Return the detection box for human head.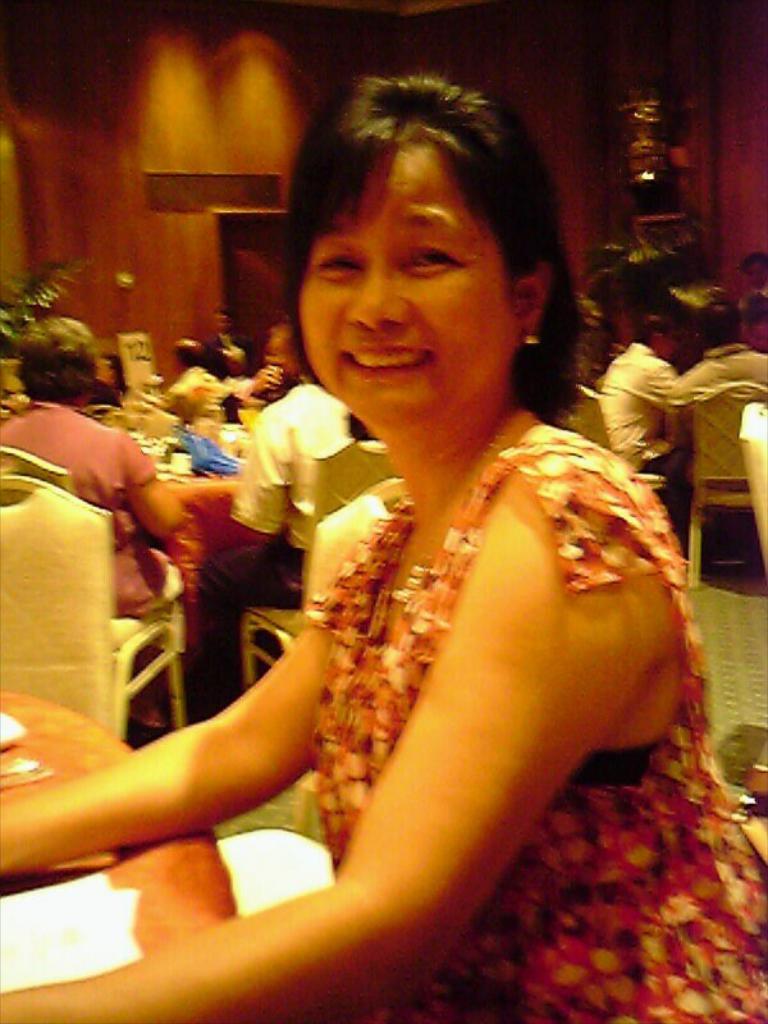
<region>285, 51, 547, 375</region>.
